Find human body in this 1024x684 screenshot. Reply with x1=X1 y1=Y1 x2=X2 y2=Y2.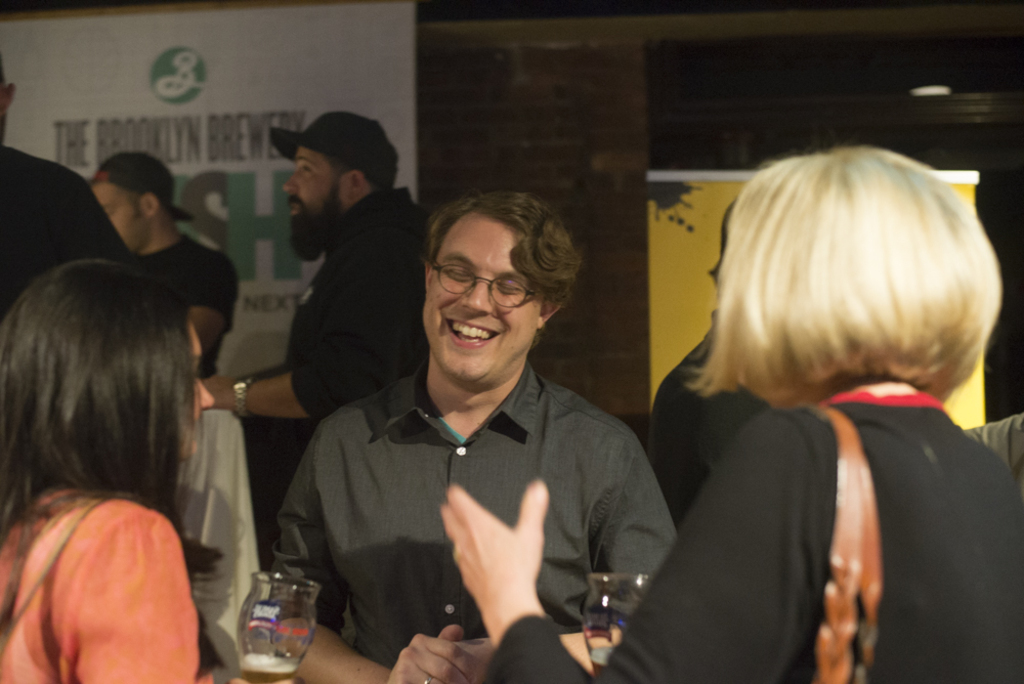
x1=439 y1=381 x2=1023 y2=683.
